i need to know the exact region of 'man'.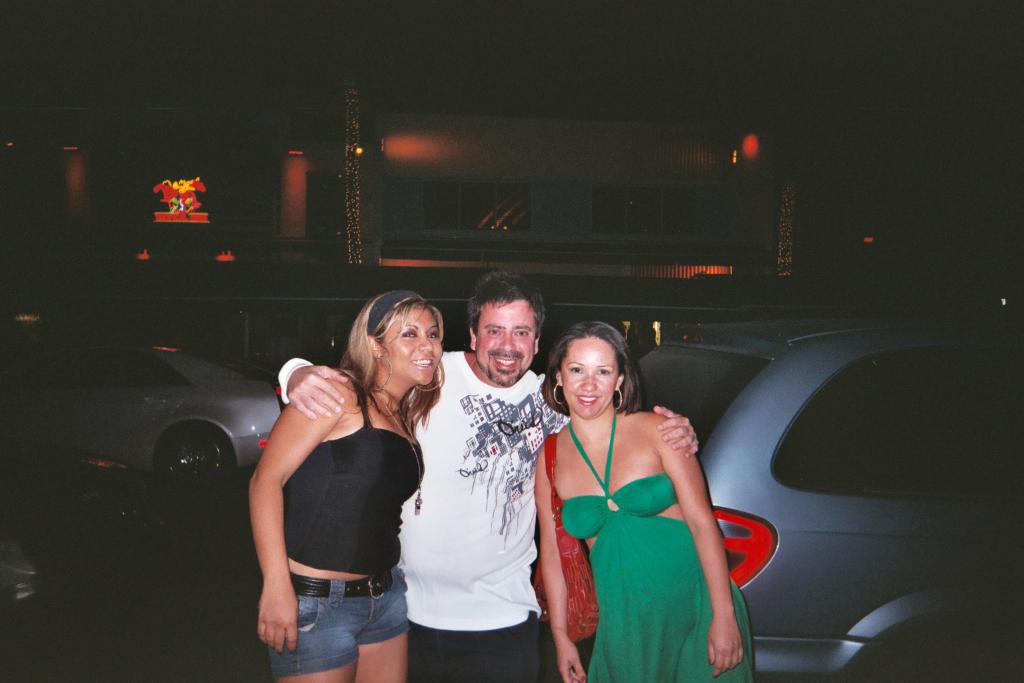
Region: 275 275 701 682.
